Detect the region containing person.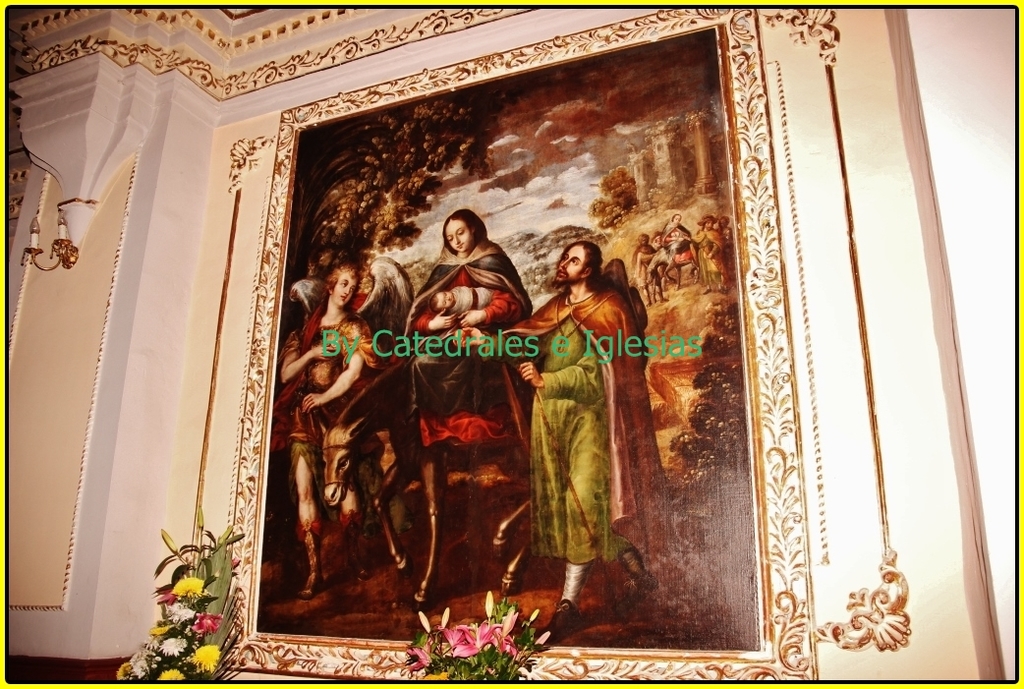
279:262:385:592.
